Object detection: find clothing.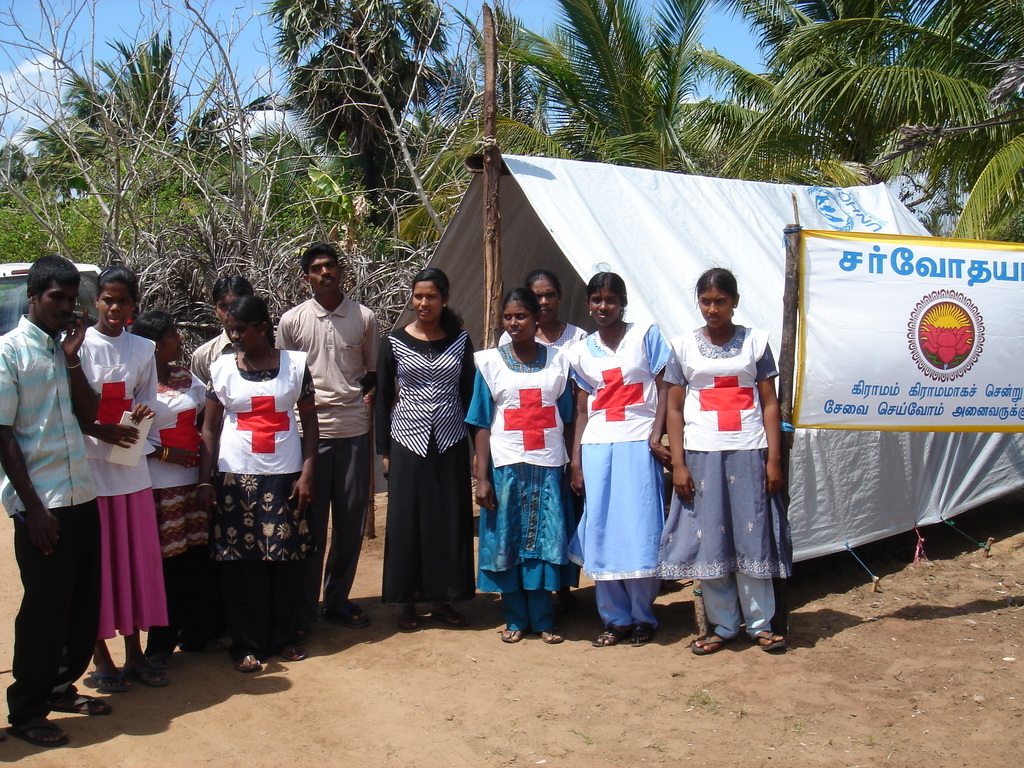
[x1=376, y1=279, x2=479, y2=616].
